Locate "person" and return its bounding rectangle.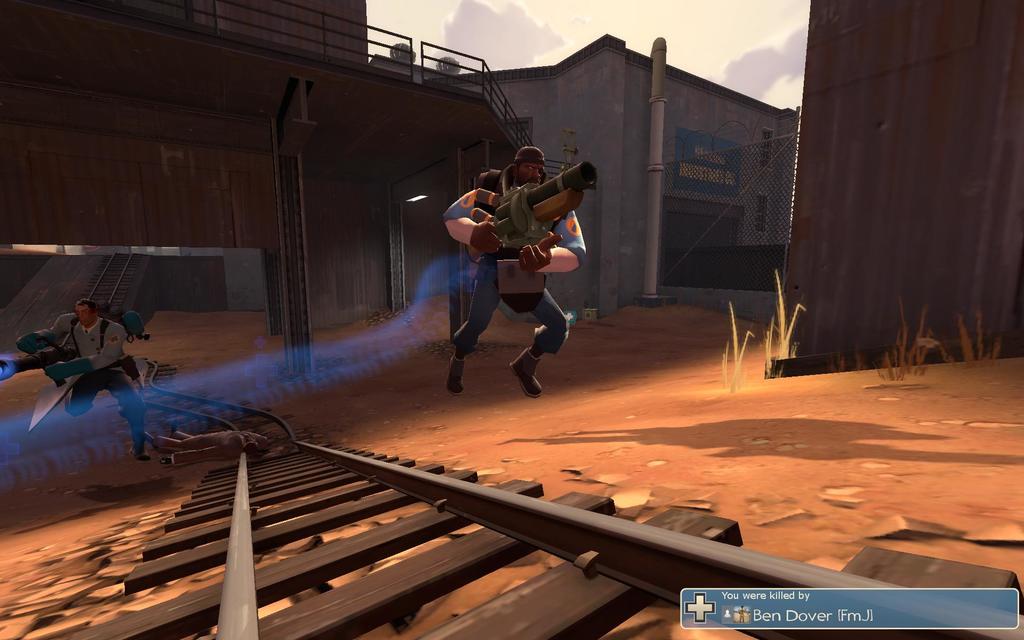
detection(444, 146, 588, 396).
